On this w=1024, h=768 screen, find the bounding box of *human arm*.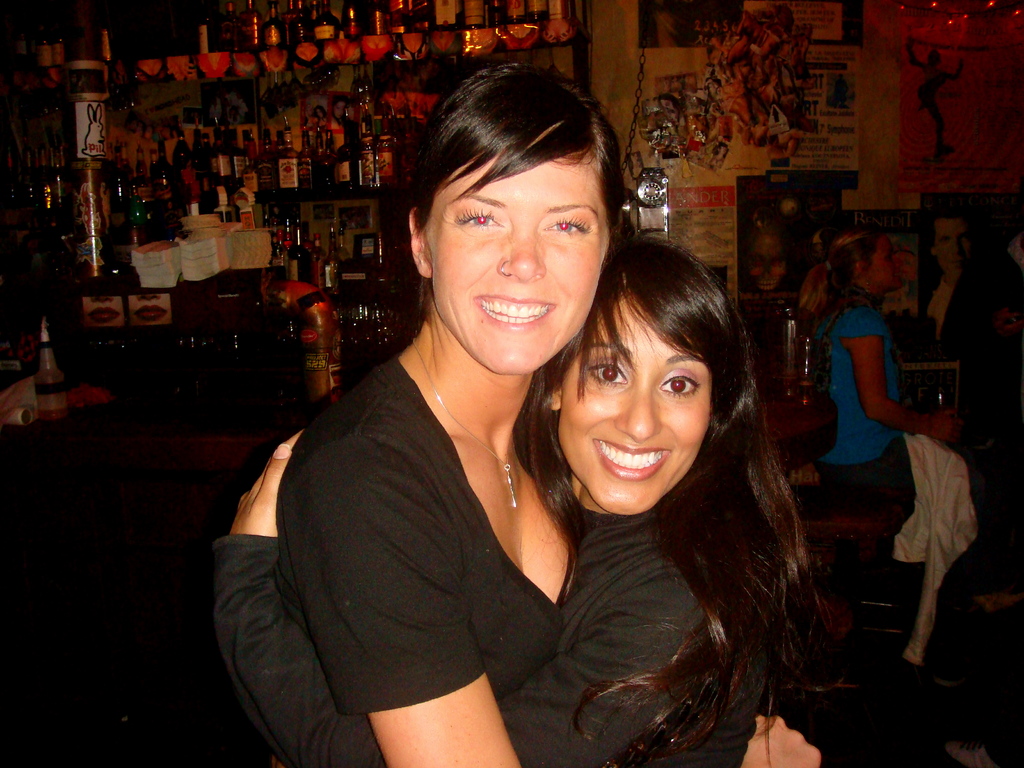
Bounding box: [left=284, top=439, right=824, bottom=767].
